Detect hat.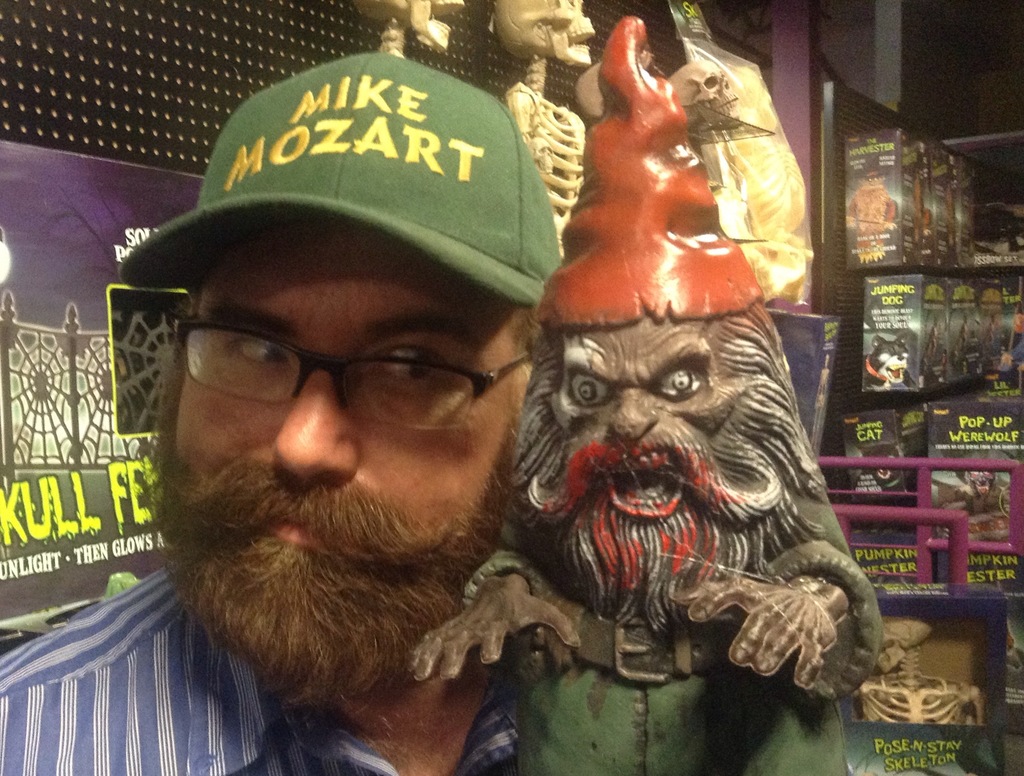
Detected at crop(120, 46, 561, 305).
